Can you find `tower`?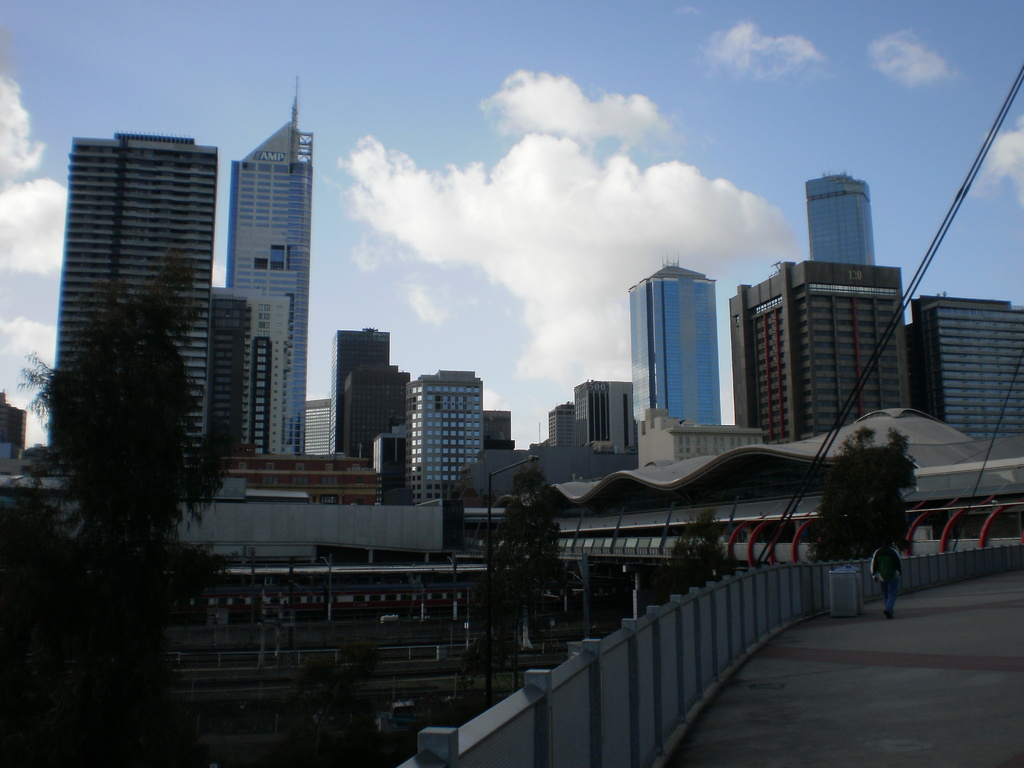
Yes, bounding box: region(58, 134, 209, 468).
